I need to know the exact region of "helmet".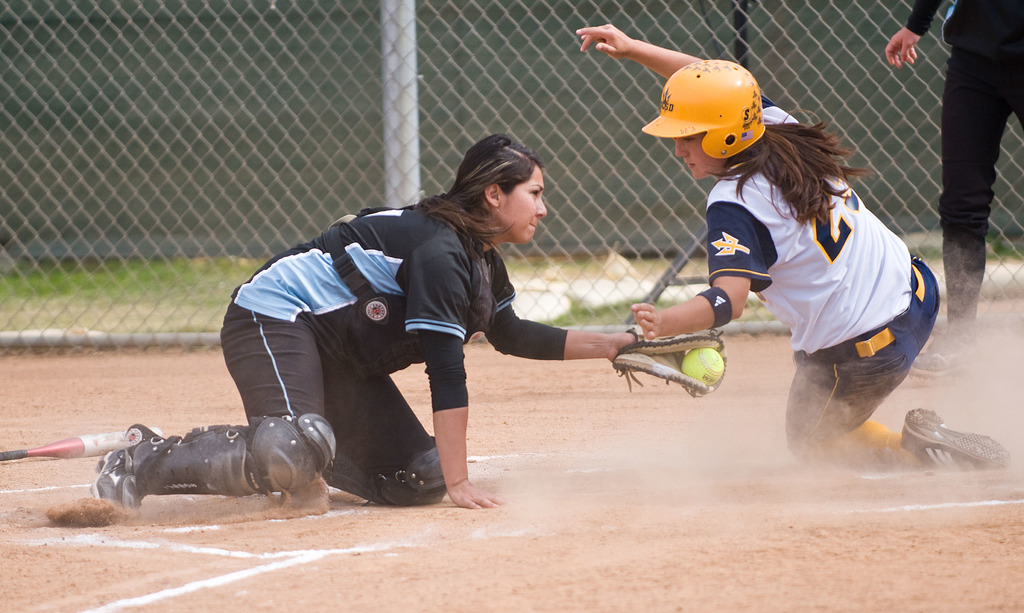
Region: x1=648 y1=51 x2=772 y2=168.
